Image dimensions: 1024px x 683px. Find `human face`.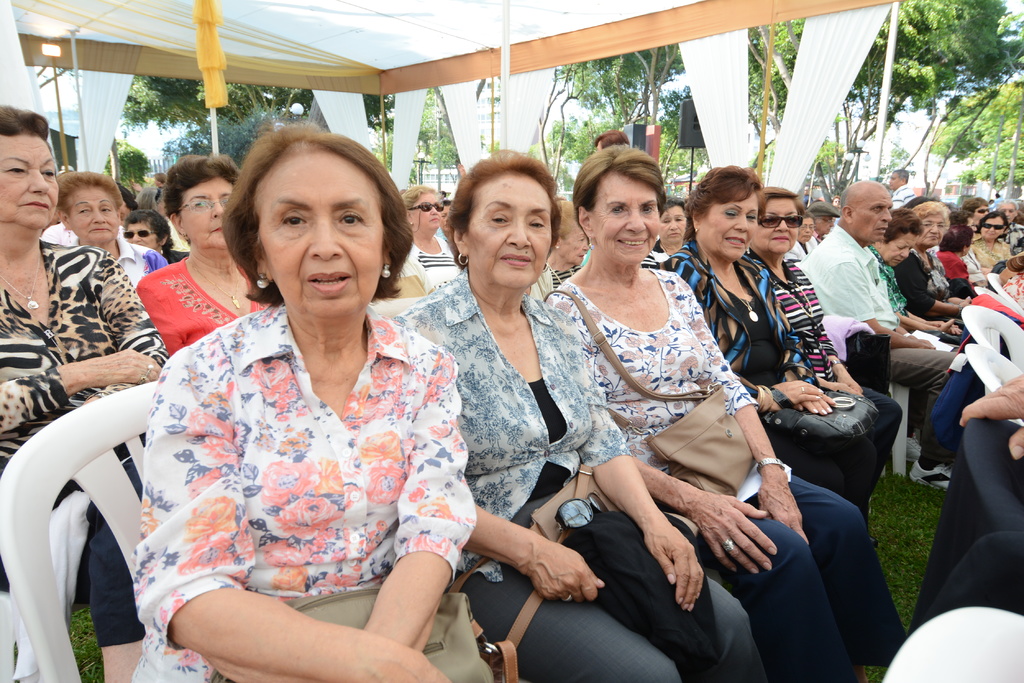
[left=660, top=204, right=694, bottom=246].
